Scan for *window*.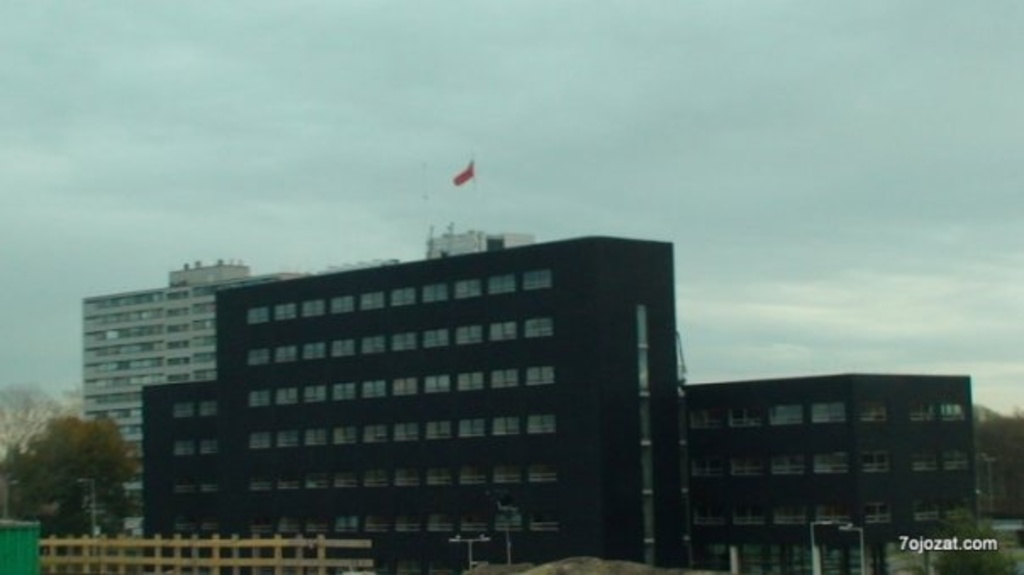
Scan result: l=331, t=338, r=356, b=358.
